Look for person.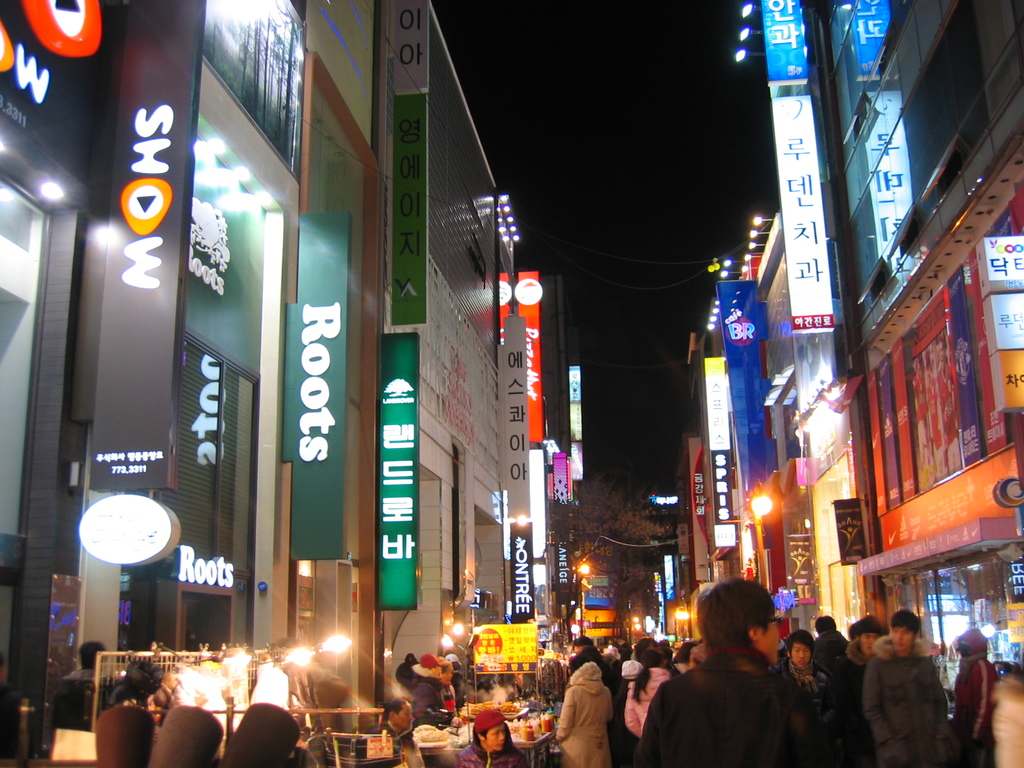
Found: 408 652 467 733.
